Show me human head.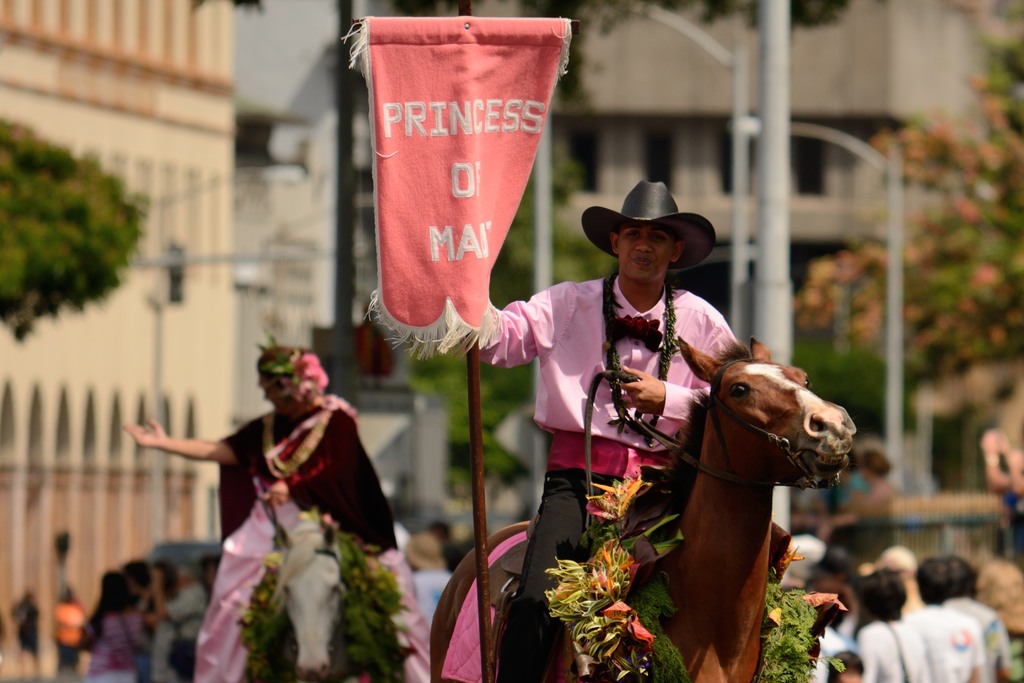
human head is here: <region>812, 550, 856, 593</region>.
